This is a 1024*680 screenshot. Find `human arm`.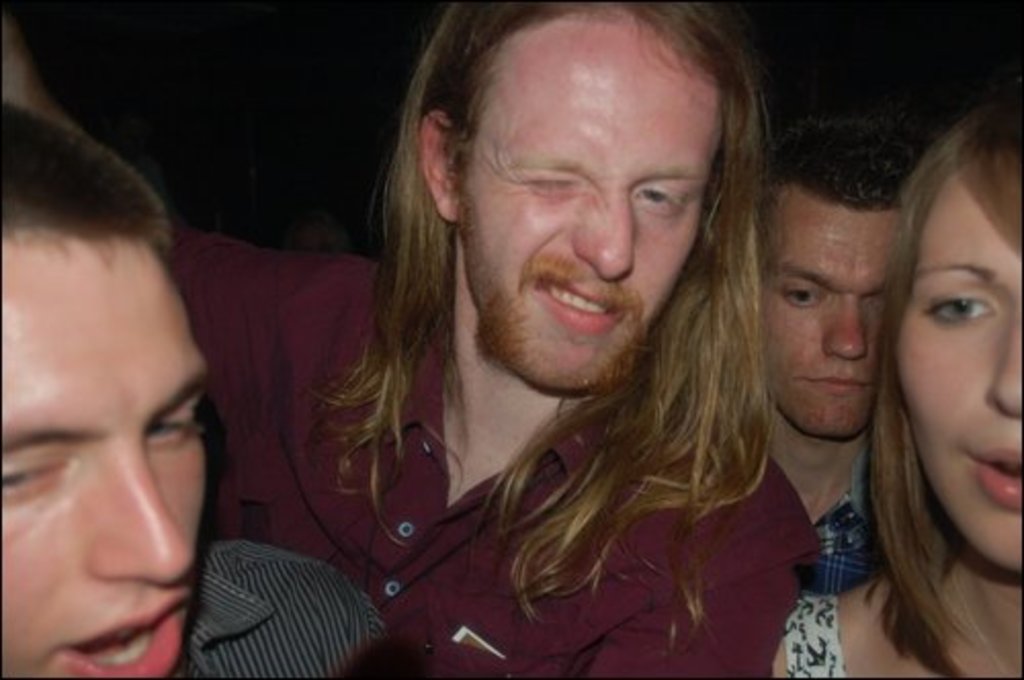
Bounding box: <bbox>270, 551, 391, 678</bbox>.
